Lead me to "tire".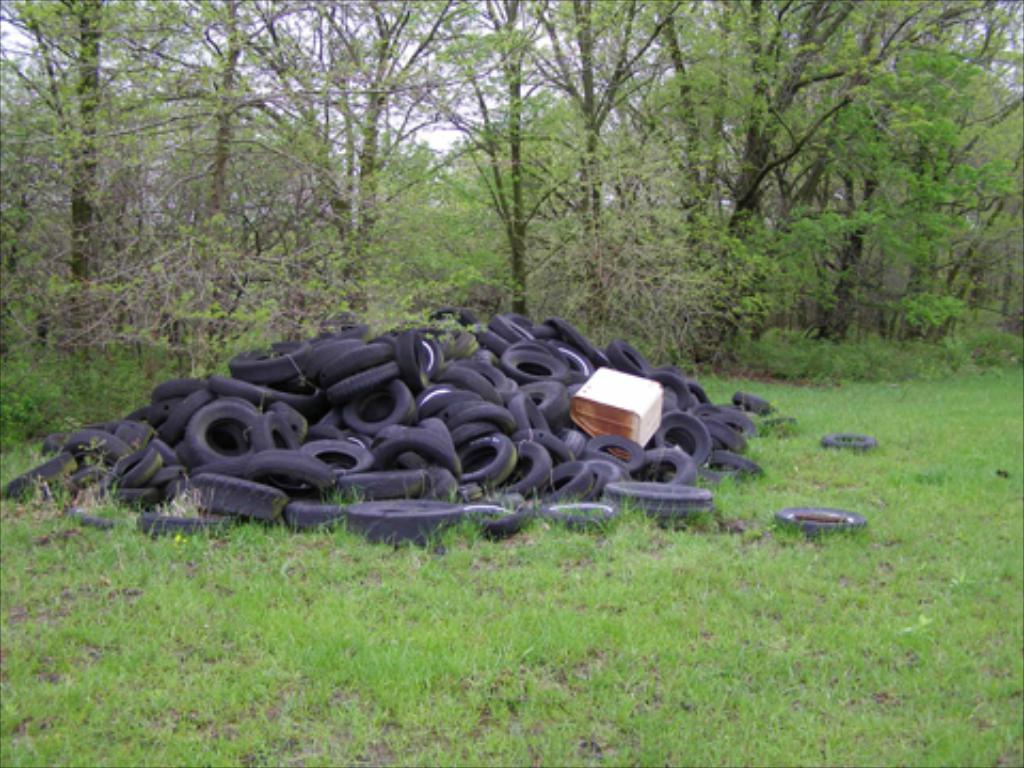
Lead to locate(644, 367, 691, 412).
